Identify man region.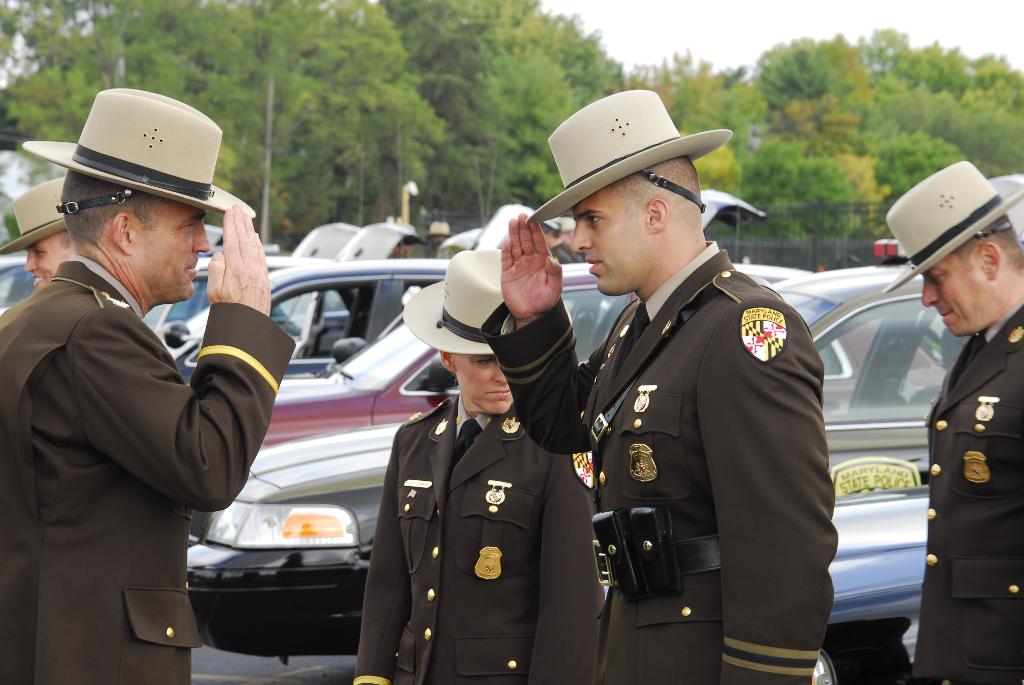
Region: locate(8, 99, 278, 684).
